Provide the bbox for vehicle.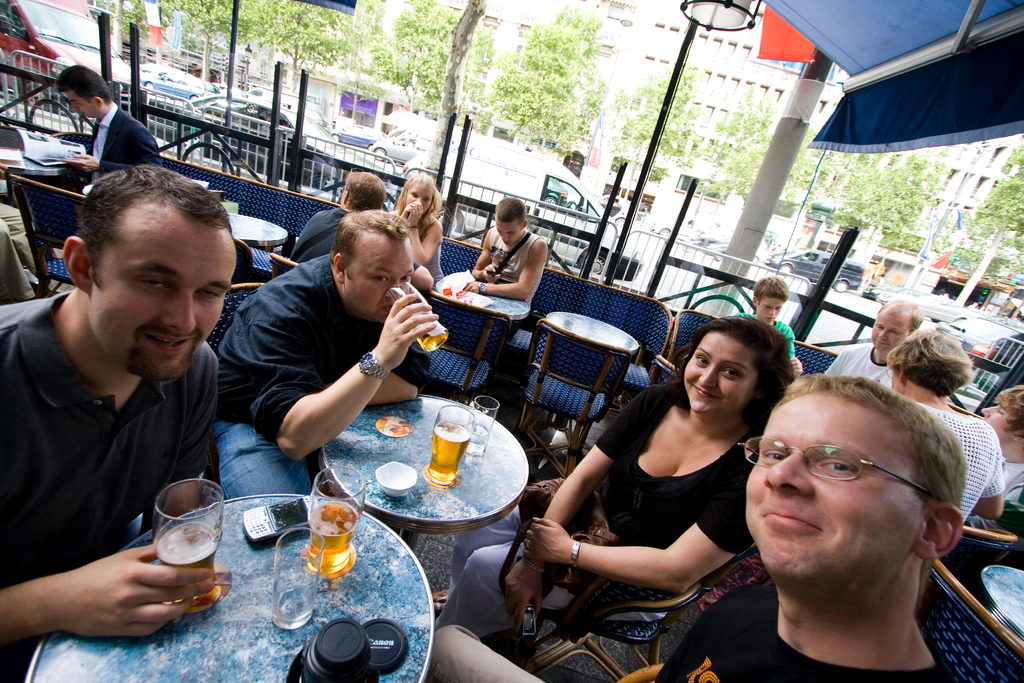
932, 315, 1023, 394.
